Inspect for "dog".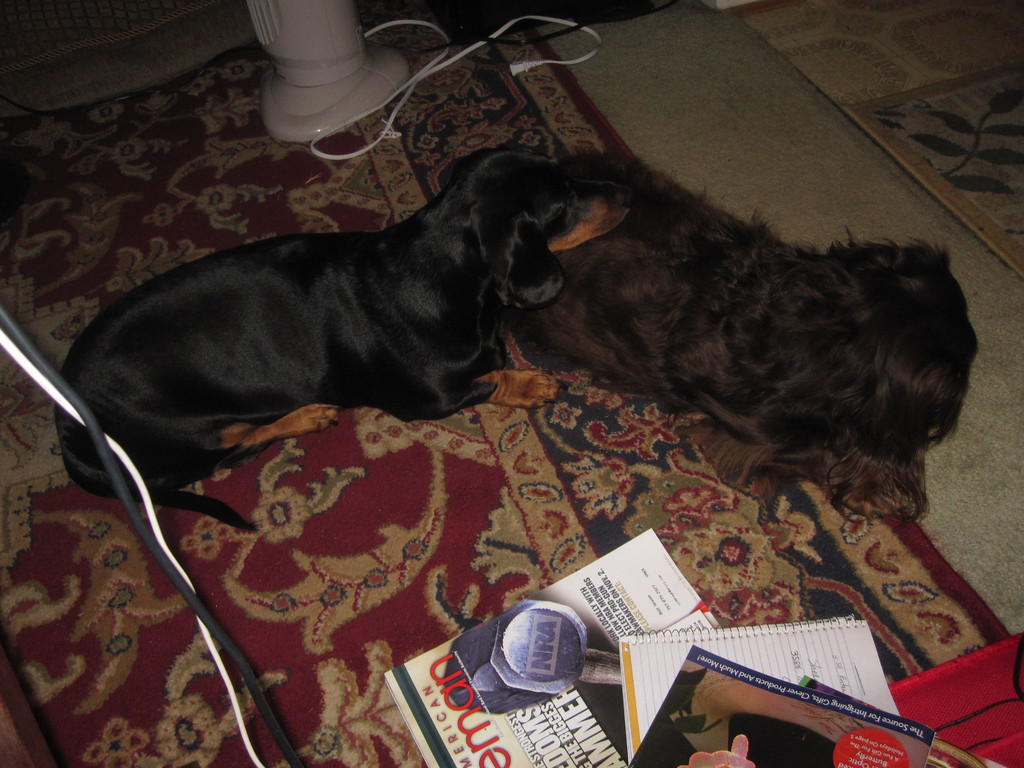
Inspection: (x1=499, y1=146, x2=974, y2=533).
